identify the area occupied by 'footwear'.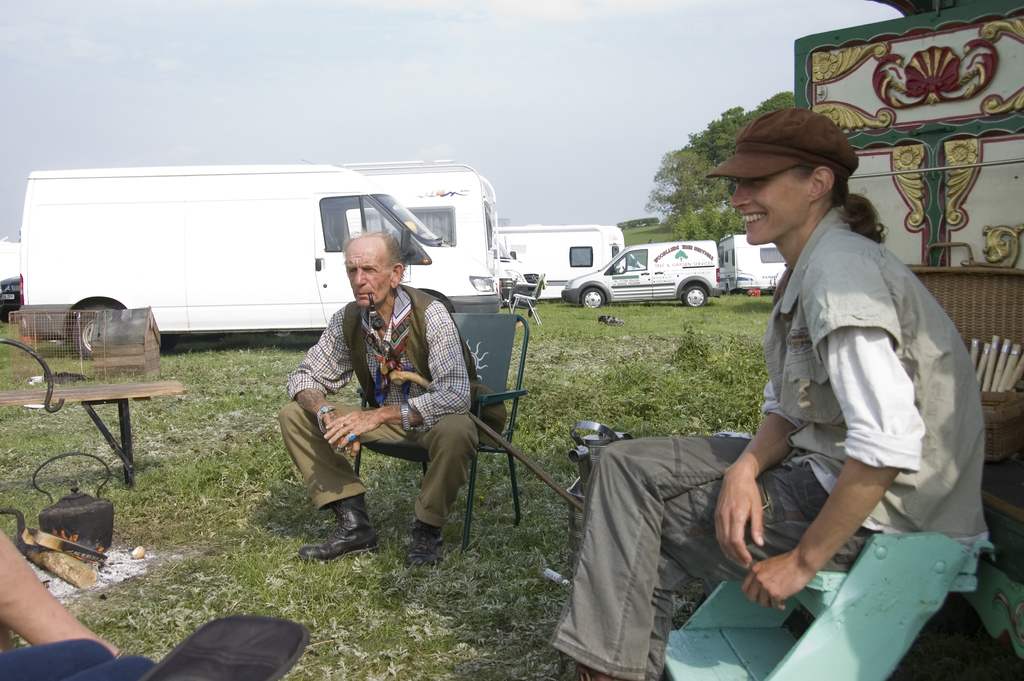
Area: 578 663 617 680.
